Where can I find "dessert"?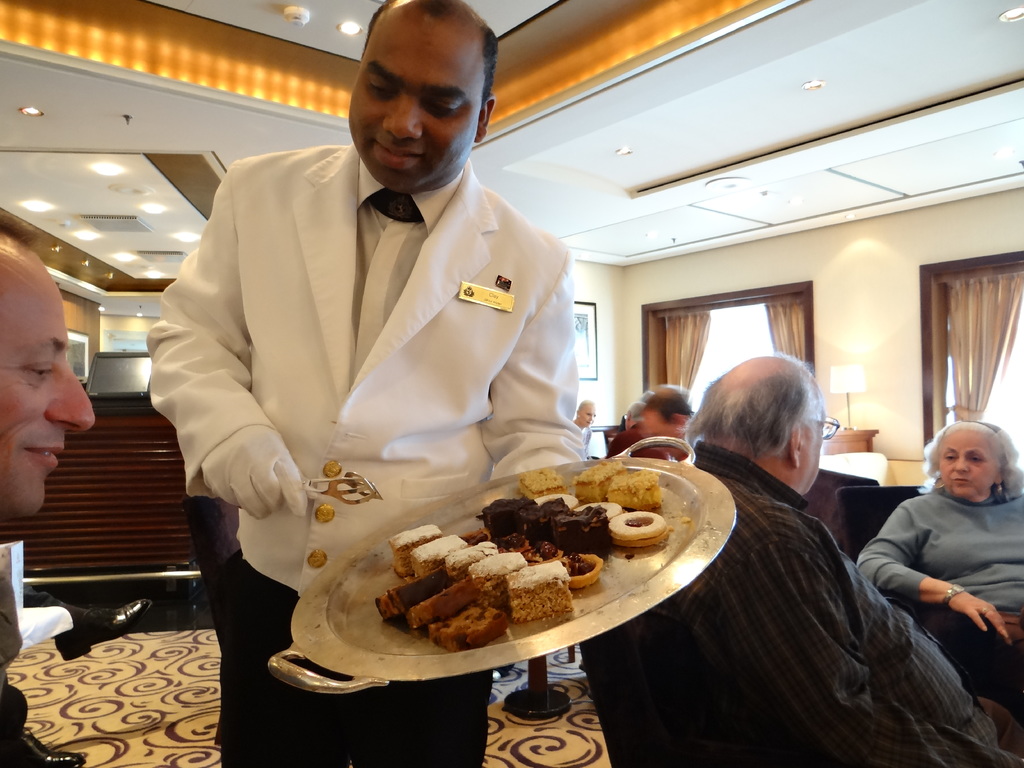
You can find it at l=569, t=500, r=612, b=552.
